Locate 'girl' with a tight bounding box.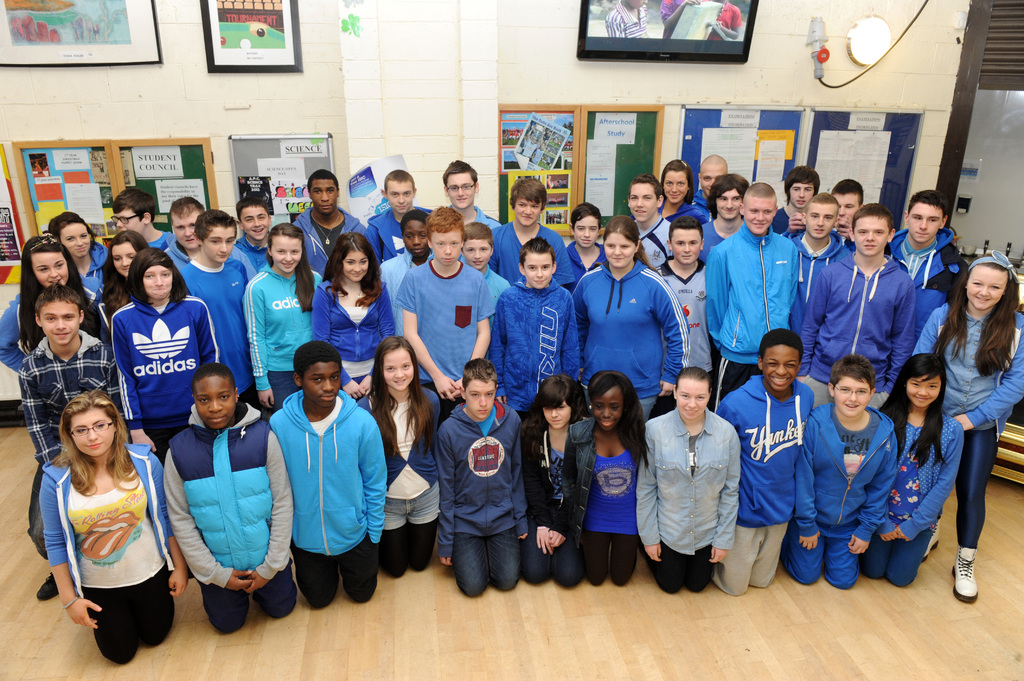
crop(360, 332, 438, 578).
